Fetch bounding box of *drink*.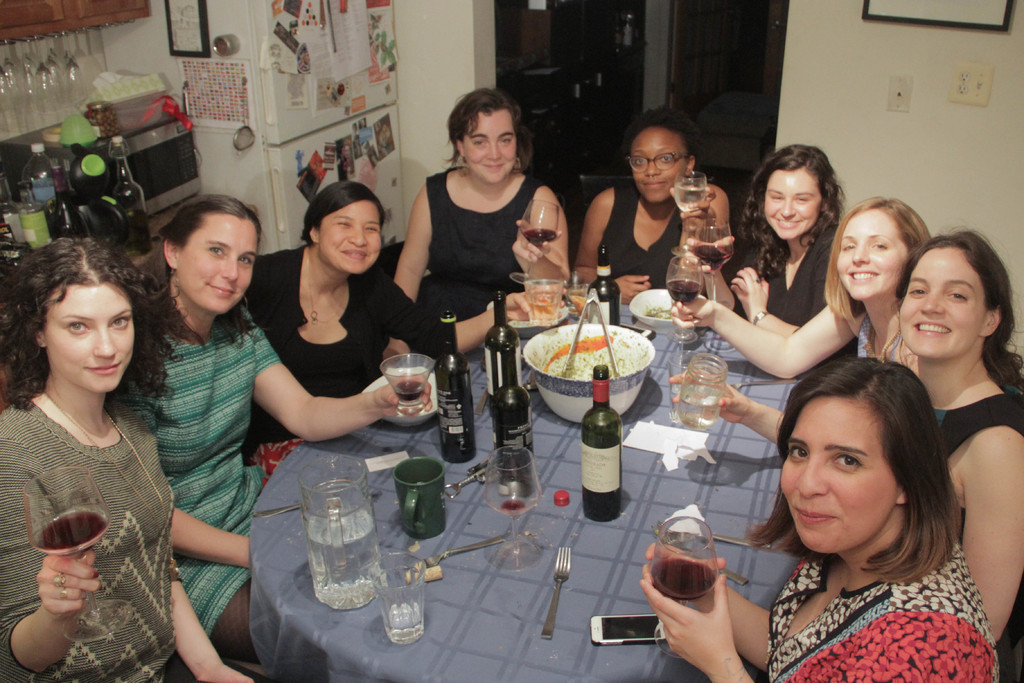
Bbox: 530 298 564 322.
